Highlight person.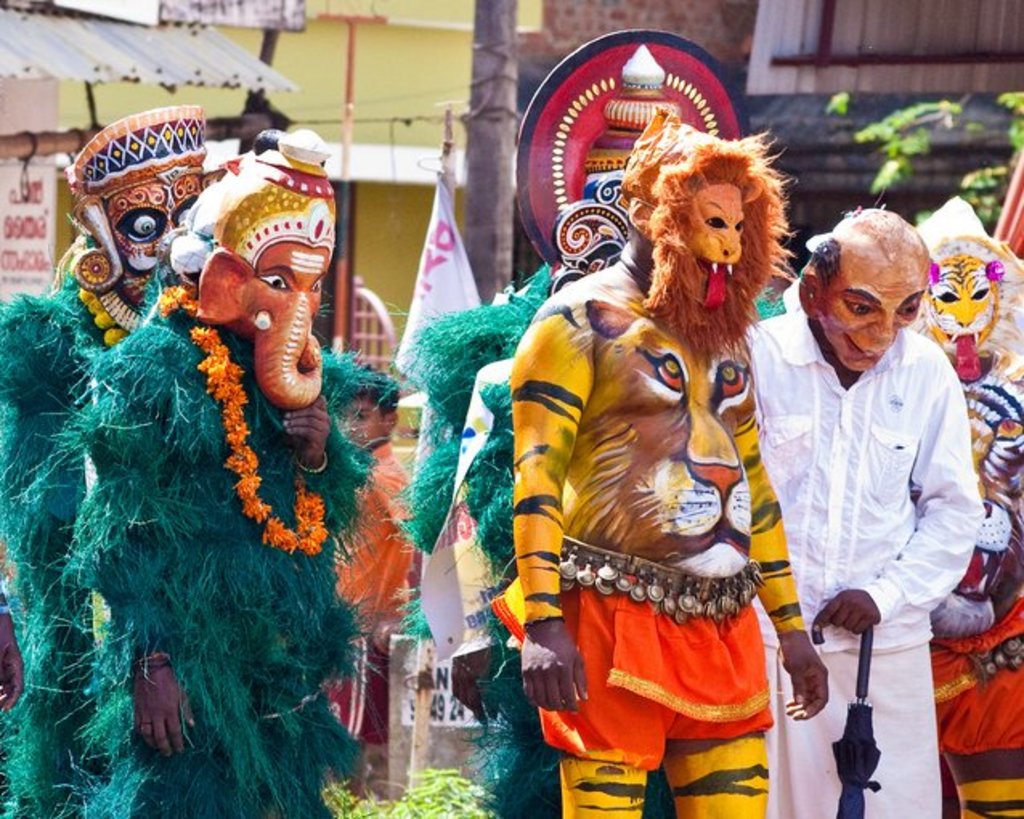
Highlighted region: BBox(483, 84, 819, 809).
